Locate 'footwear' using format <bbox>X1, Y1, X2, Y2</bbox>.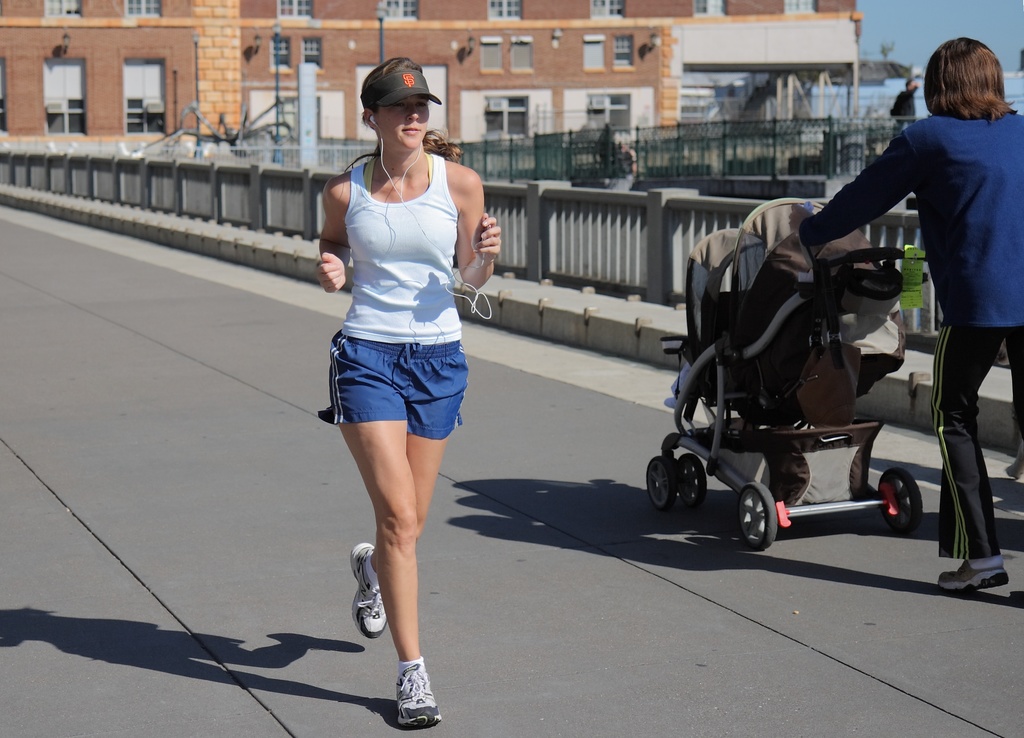
<bbox>346, 540, 388, 639</bbox>.
